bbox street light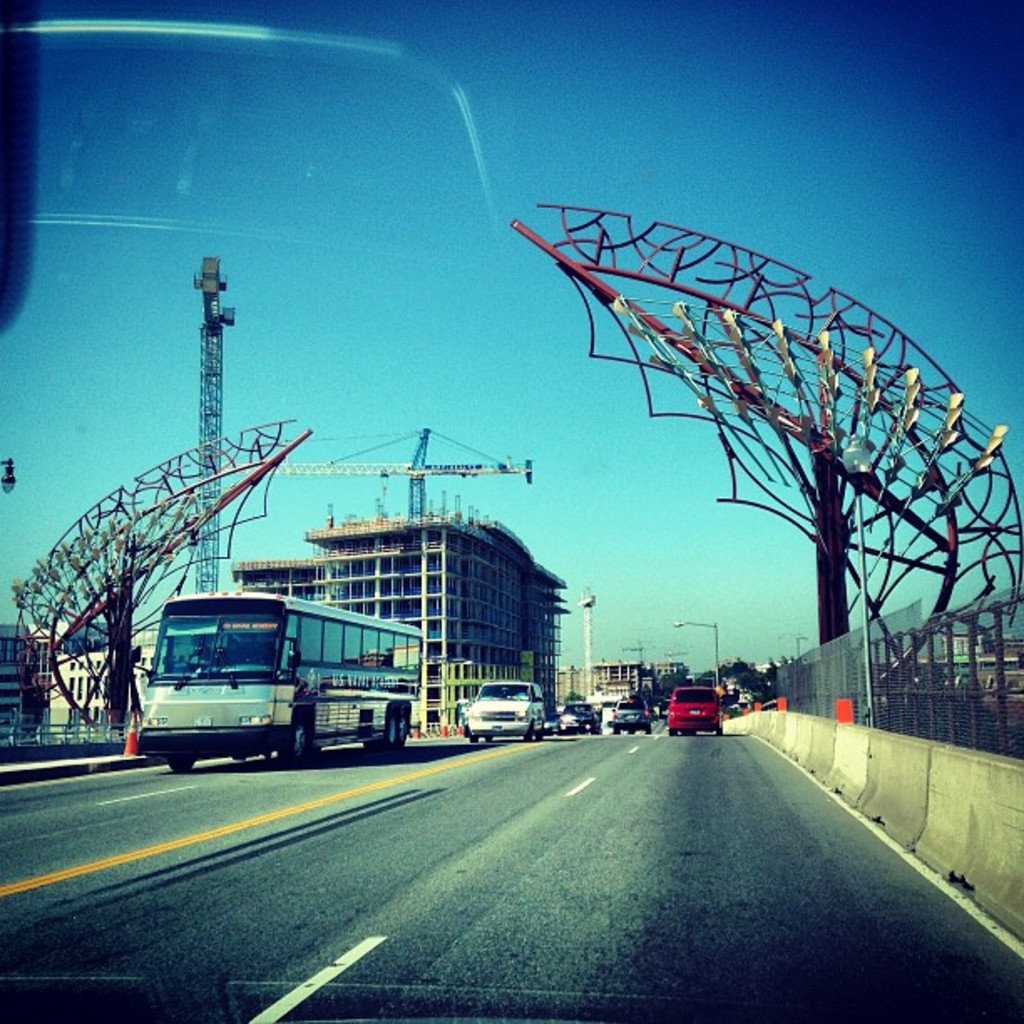
x1=676 y1=616 x2=719 y2=694
